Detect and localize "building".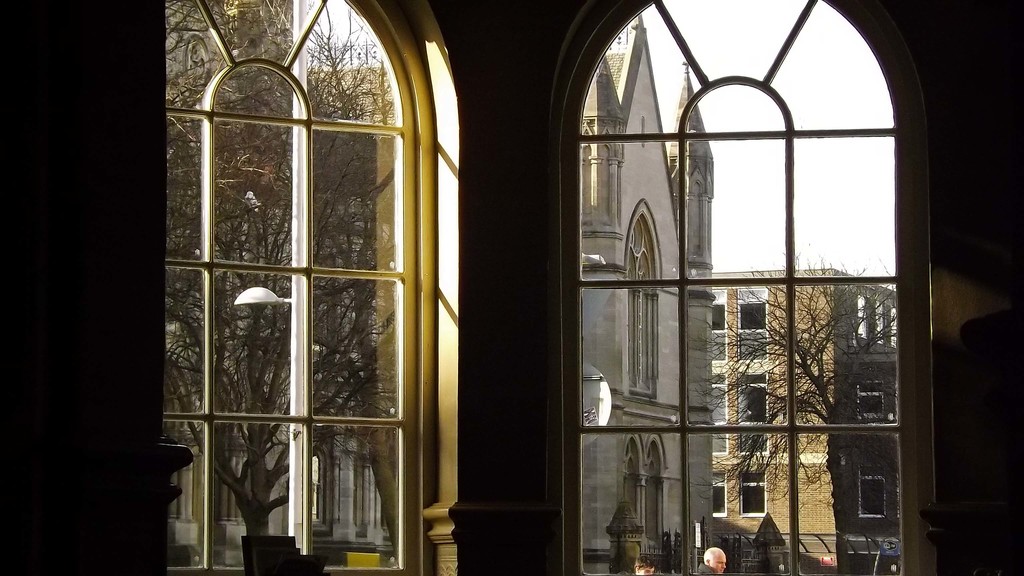
Localized at (x1=582, y1=10, x2=714, y2=575).
